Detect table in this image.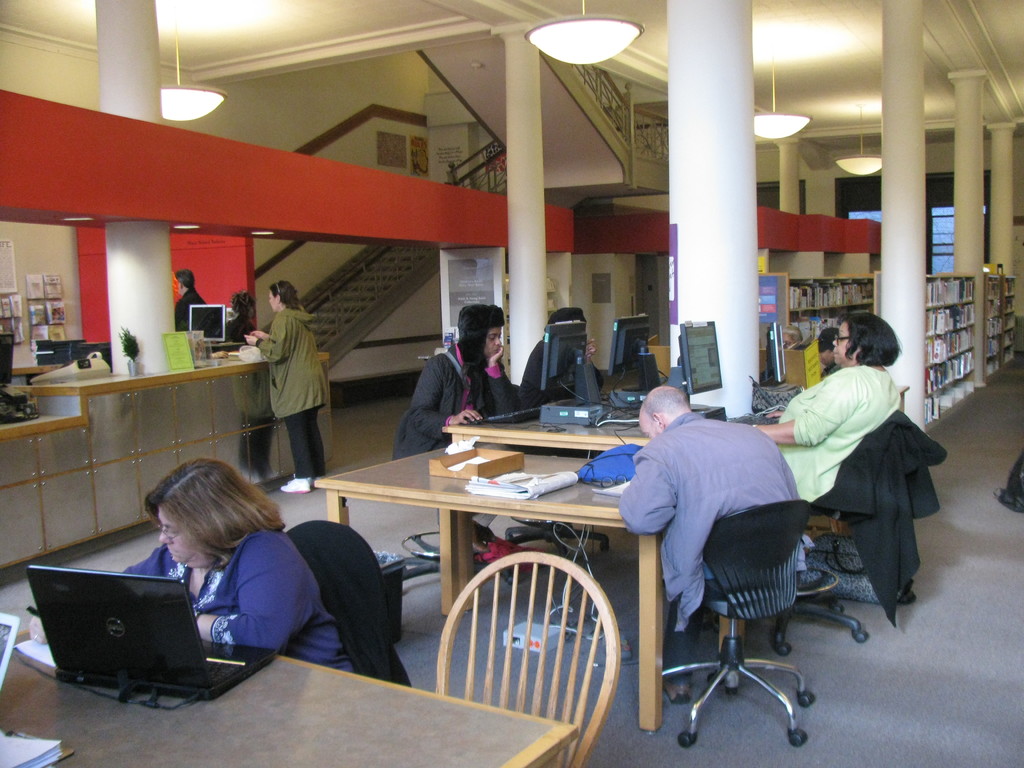
Detection: detection(0, 627, 575, 767).
